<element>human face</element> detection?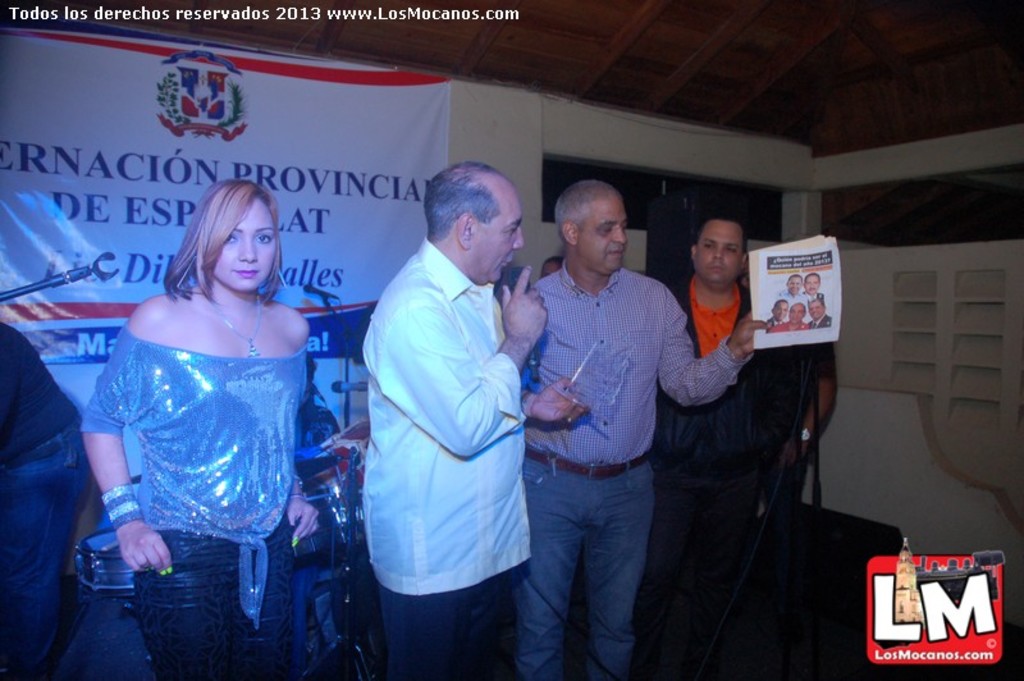
[788, 276, 800, 297]
